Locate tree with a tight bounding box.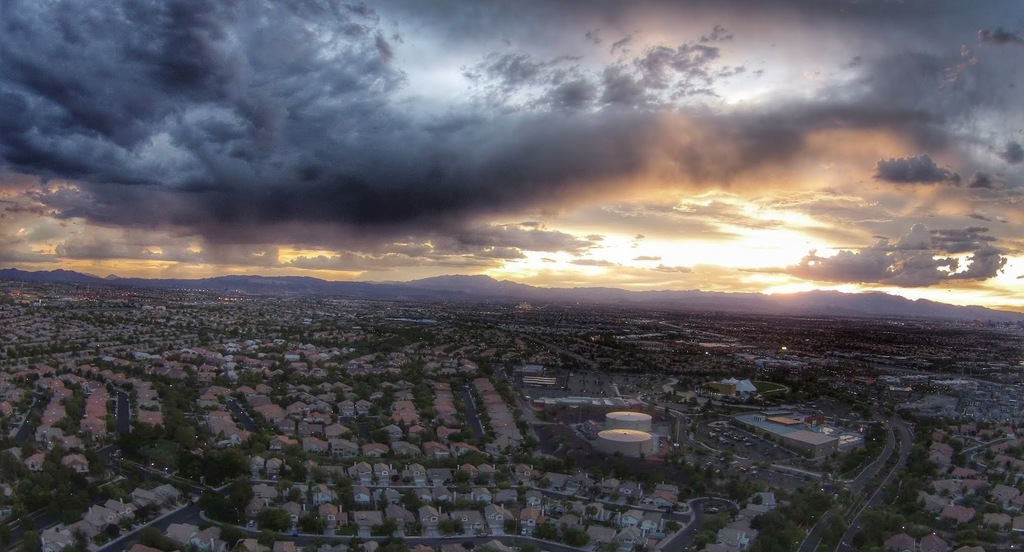
(339, 476, 352, 488).
